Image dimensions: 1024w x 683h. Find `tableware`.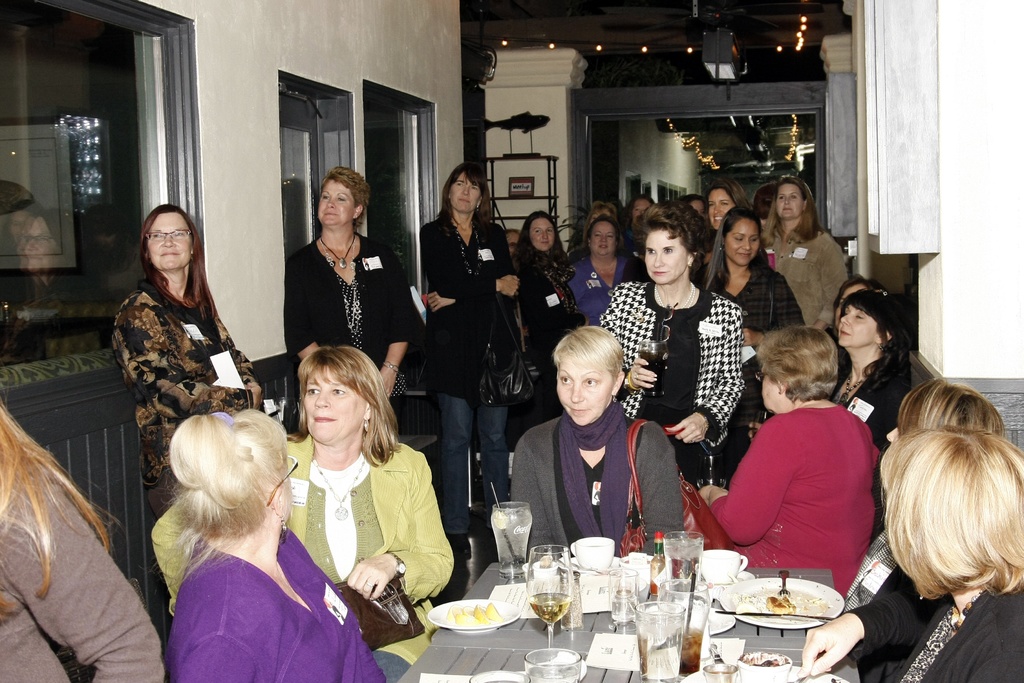
{"left": 524, "top": 650, "right": 584, "bottom": 682}.
